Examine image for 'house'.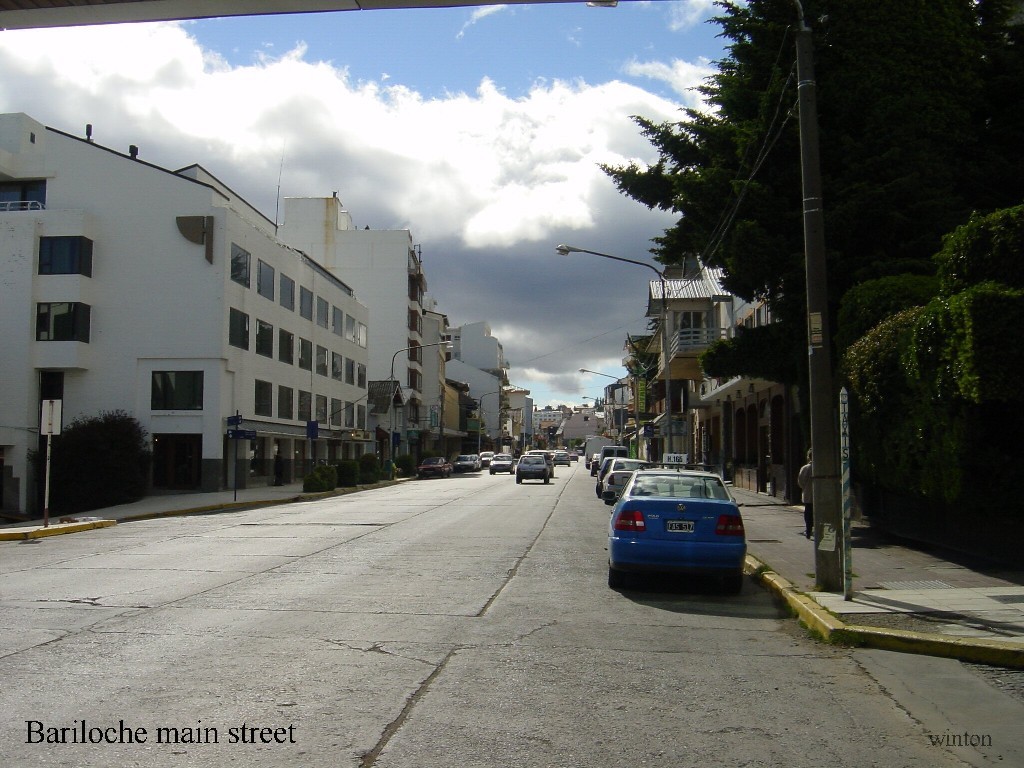
Examination result: Rect(171, 169, 429, 478).
